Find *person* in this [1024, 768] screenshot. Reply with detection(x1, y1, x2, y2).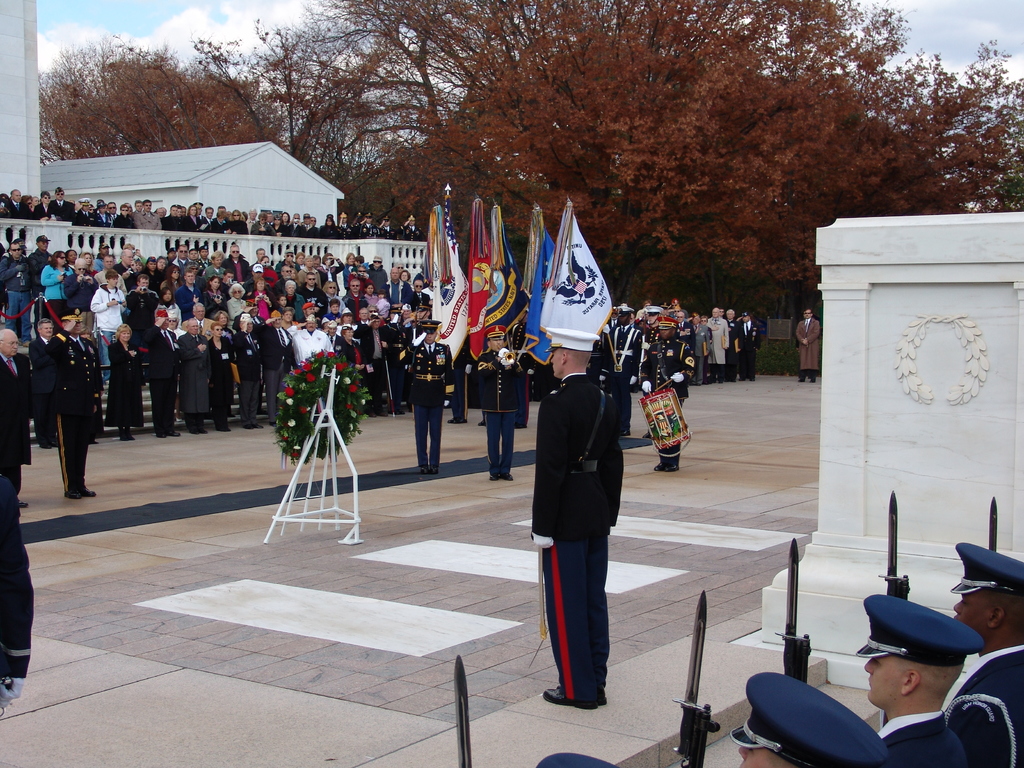
detection(524, 289, 630, 718).
